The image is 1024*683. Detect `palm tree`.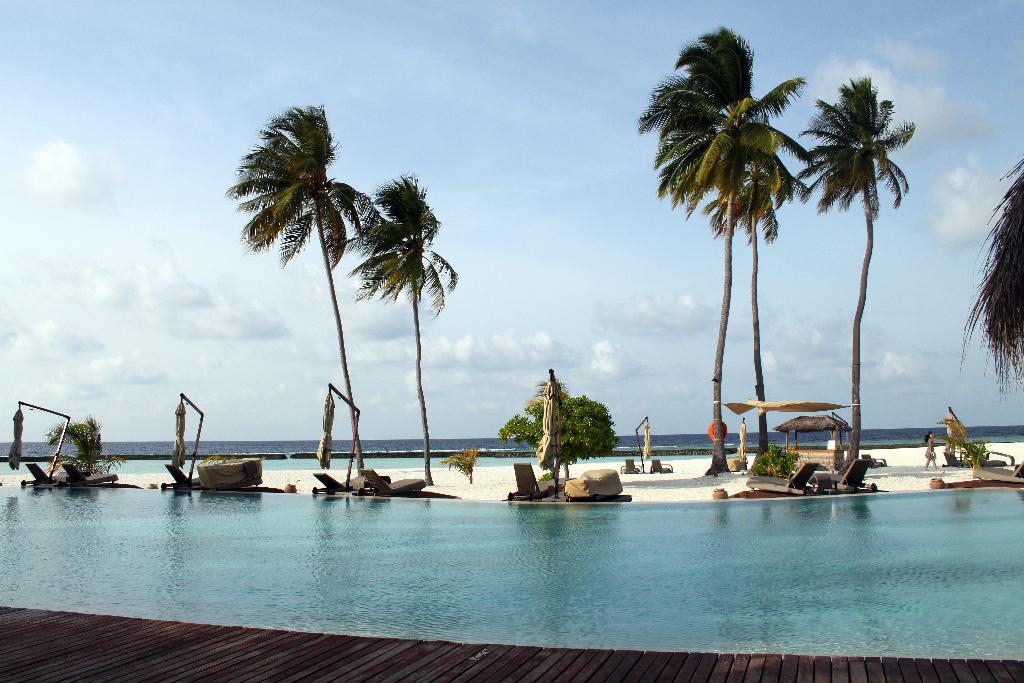
Detection: [225,97,374,469].
